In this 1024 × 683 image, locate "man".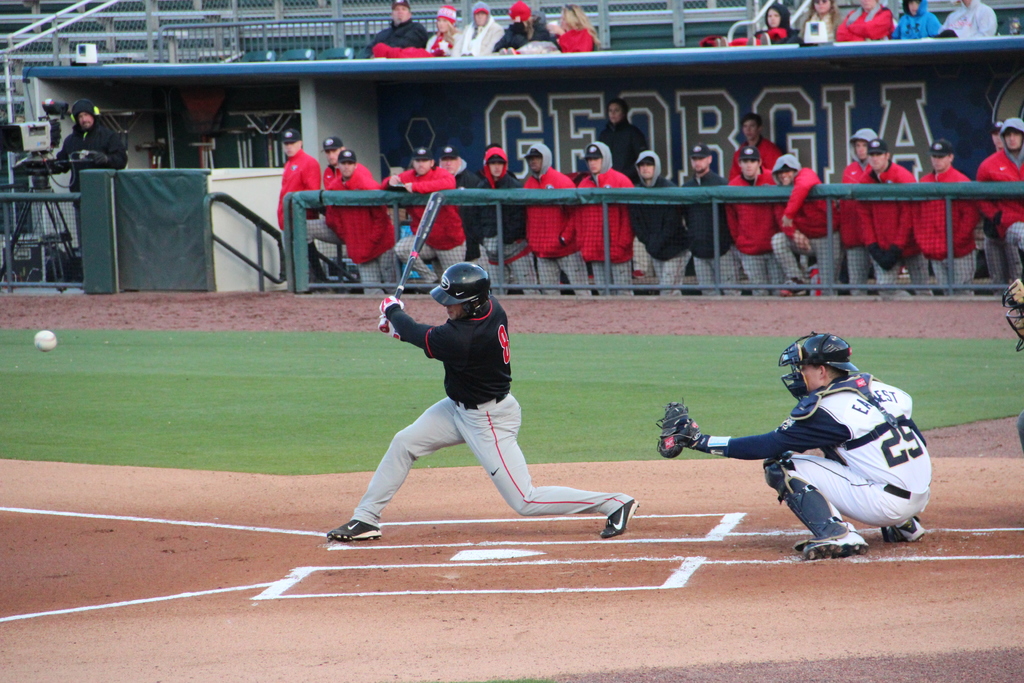
Bounding box: <bbox>277, 129, 331, 293</bbox>.
